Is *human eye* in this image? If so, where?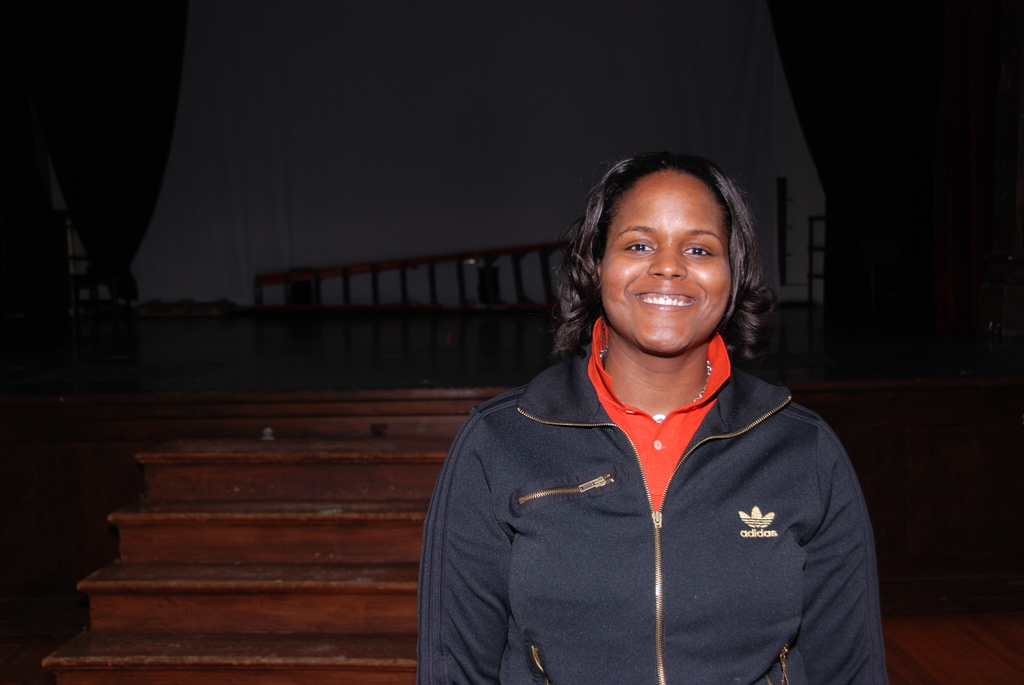
Yes, at bbox=(628, 230, 653, 262).
